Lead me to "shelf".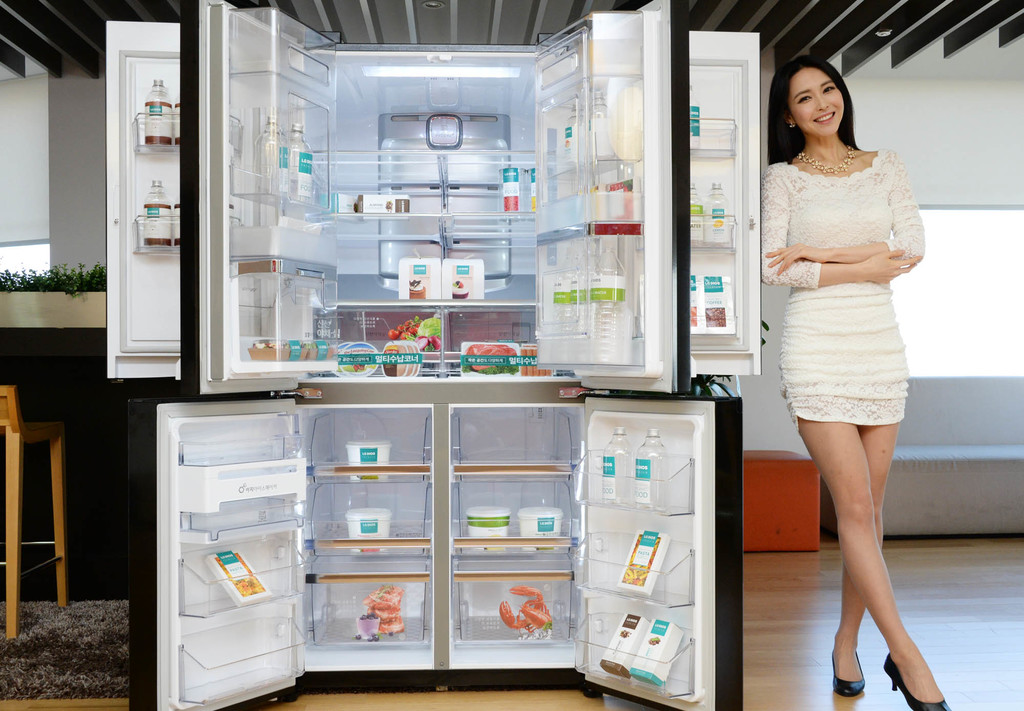
Lead to locate(675, 97, 746, 156).
